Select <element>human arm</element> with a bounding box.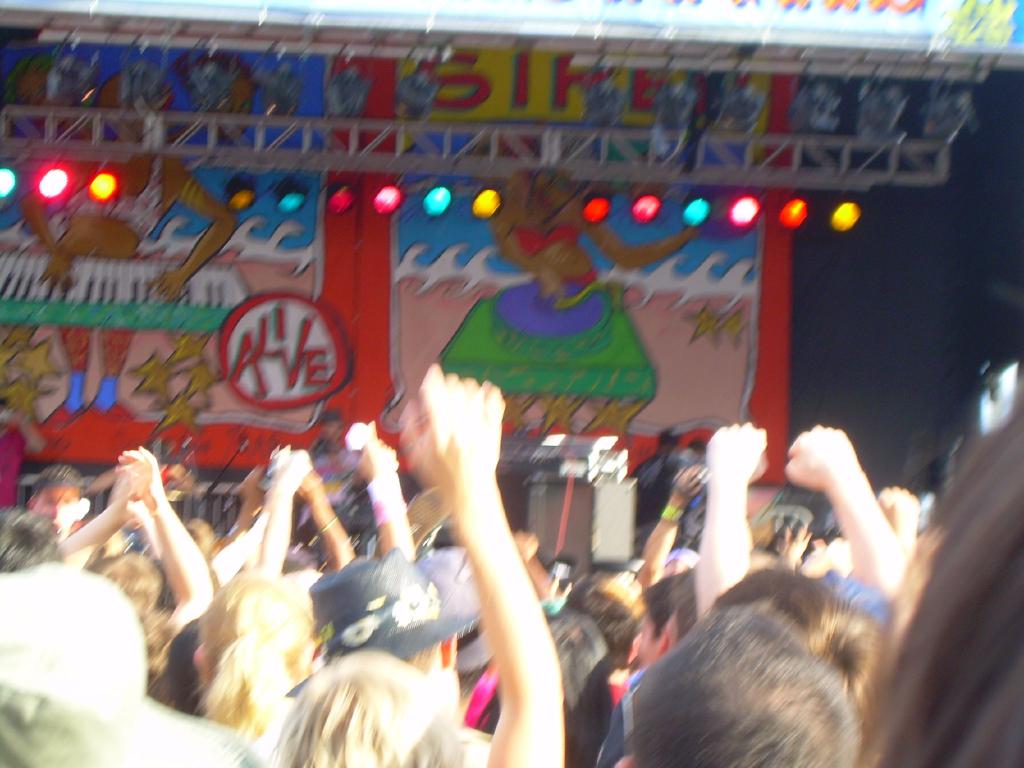
pyautogui.locateOnScreen(257, 435, 310, 577).
